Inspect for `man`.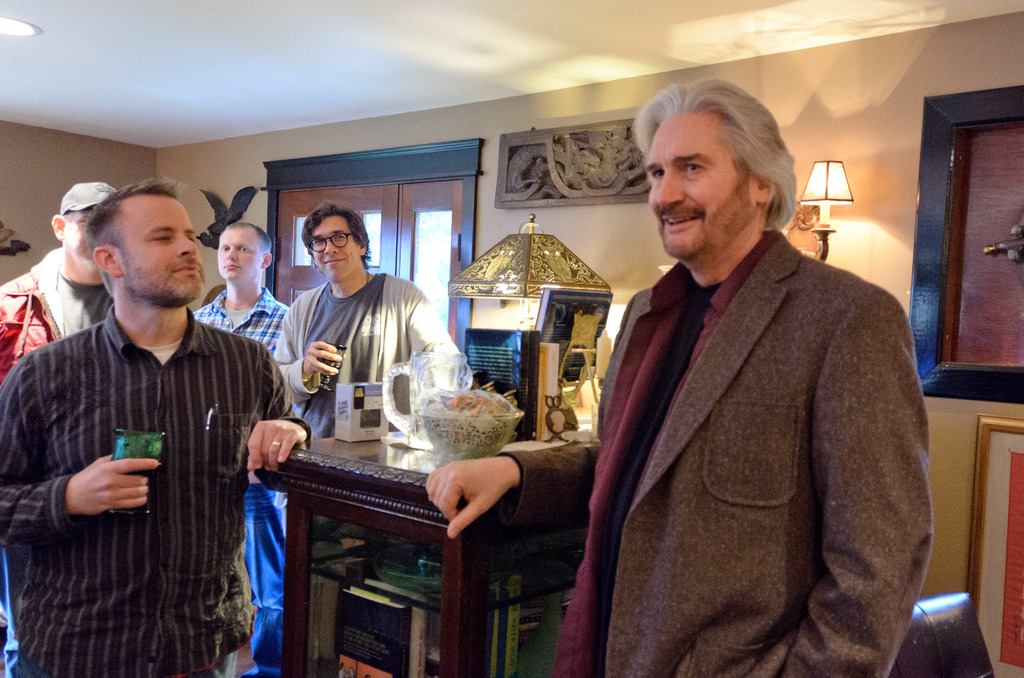
Inspection: bbox=[0, 177, 120, 677].
